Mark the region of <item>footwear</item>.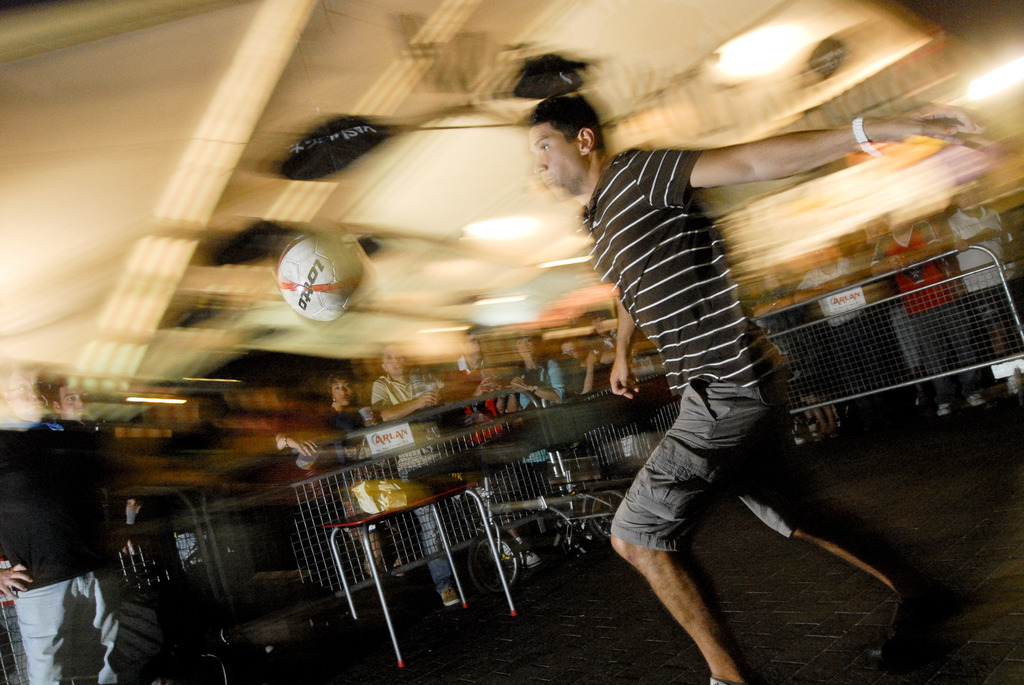
Region: 702, 679, 740, 684.
